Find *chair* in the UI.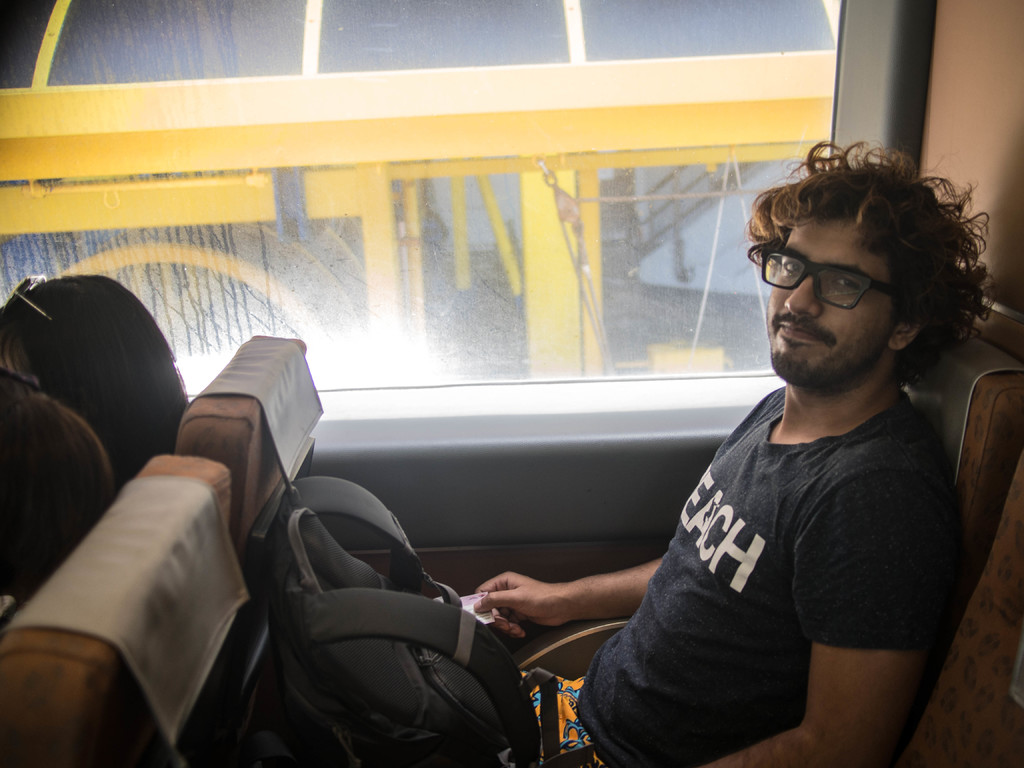
UI element at [left=180, top=335, right=317, bottom=538].
